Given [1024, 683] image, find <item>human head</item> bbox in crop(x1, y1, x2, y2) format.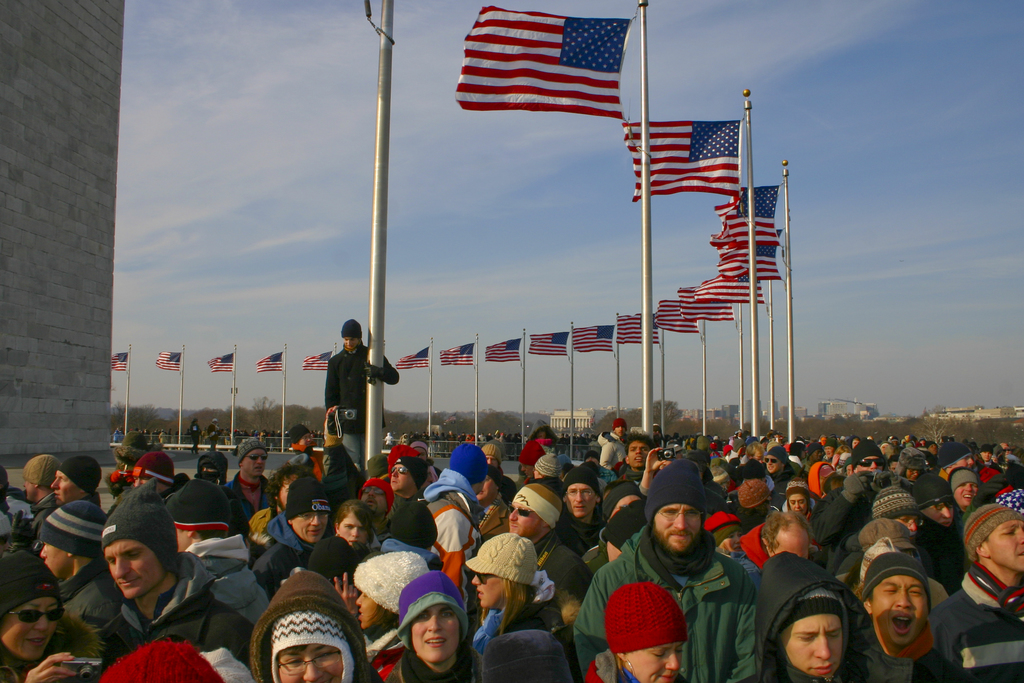
crop(890, 456, 898, 474).
